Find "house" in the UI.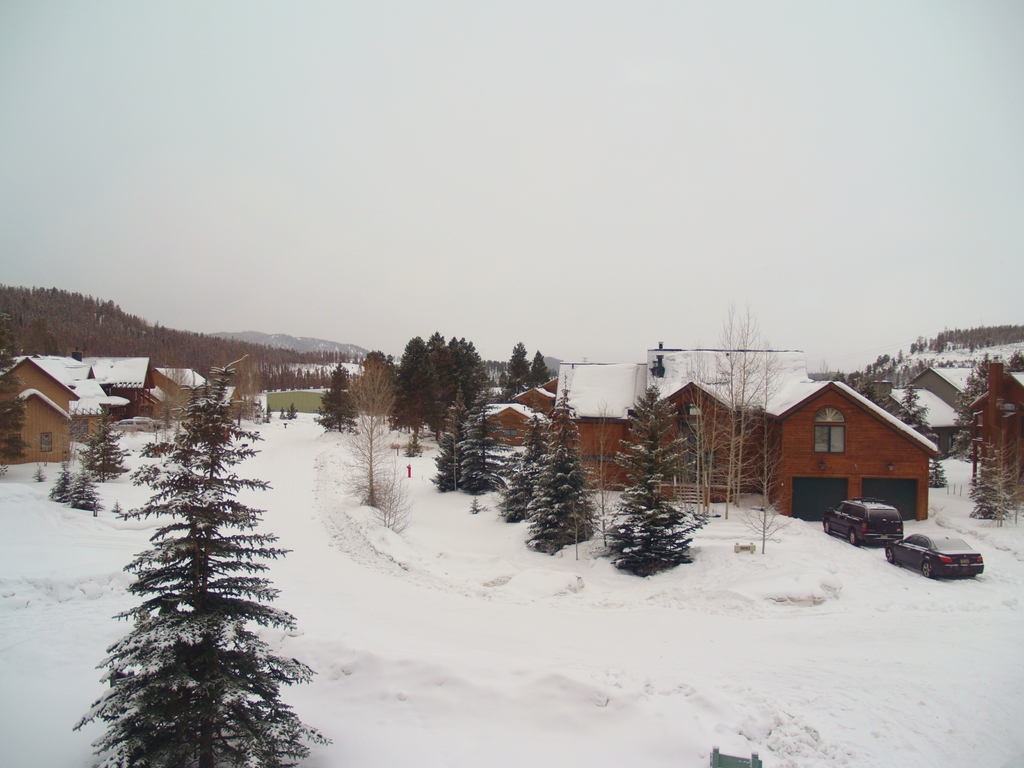
UI element at (755,373,943,508).
